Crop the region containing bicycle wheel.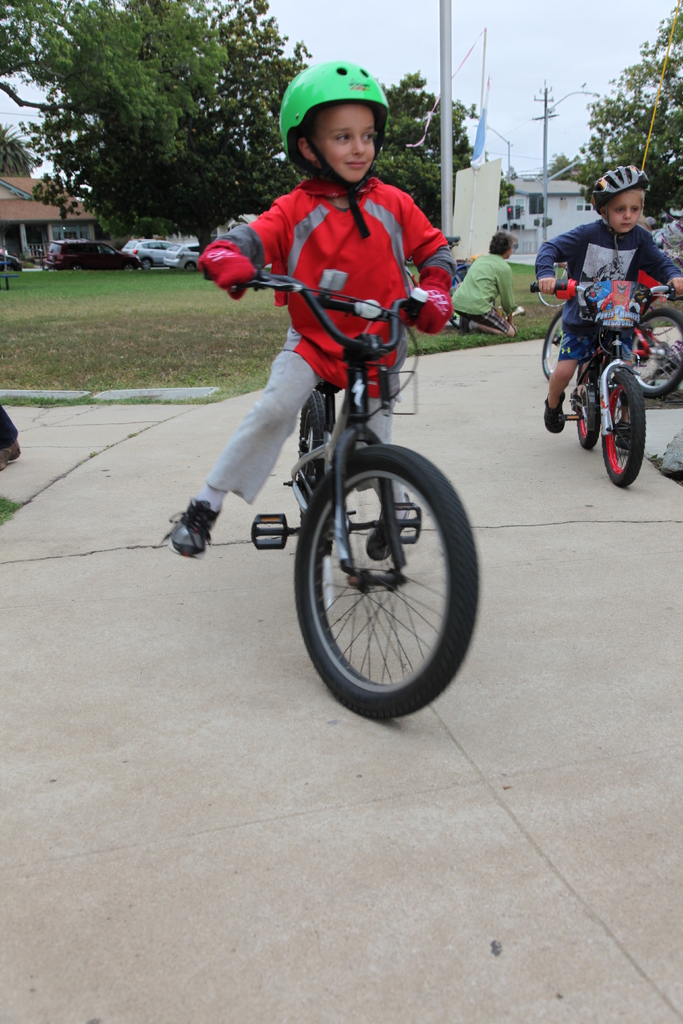
Crop region: [left=543, top=301, right=561, bottom=376].
